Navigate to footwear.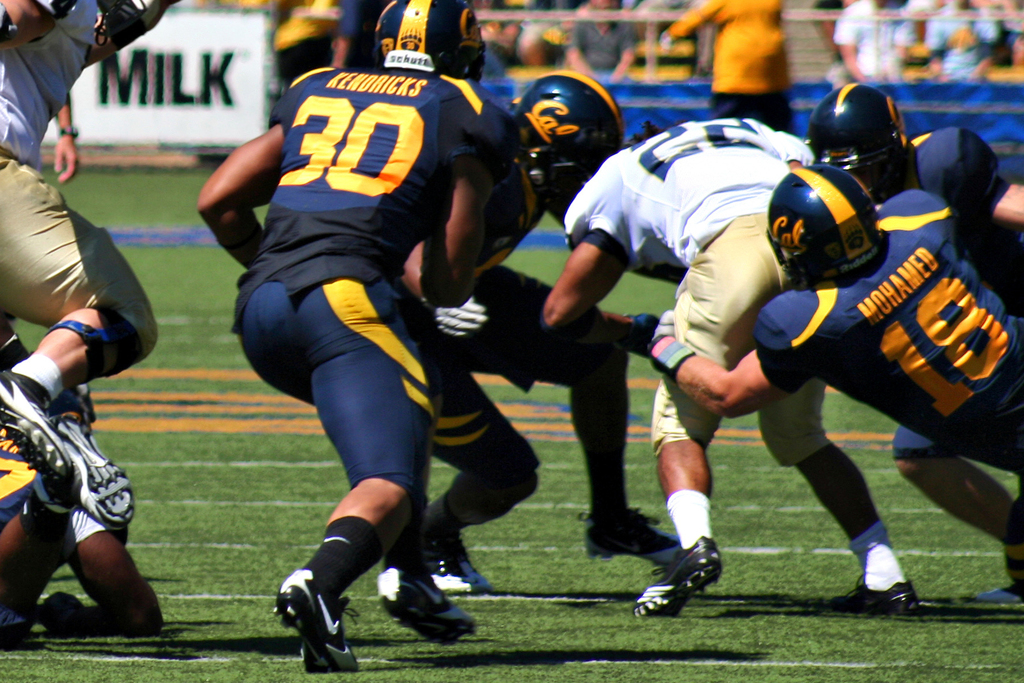
Navigation target: x1=421, y1=536, x2=501, y2=596.
